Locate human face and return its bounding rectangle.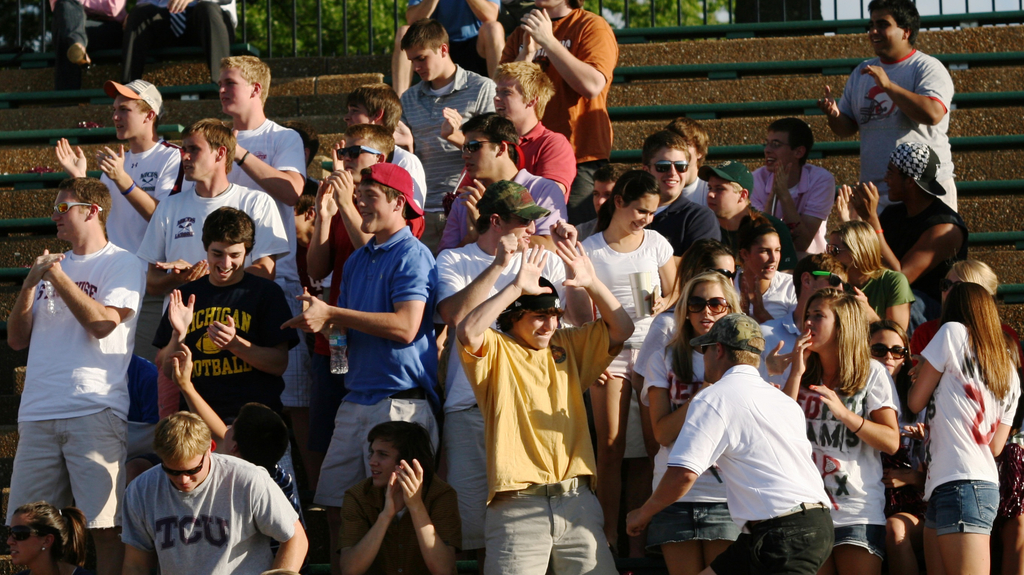
l=51, t=188, r=90, b=237.
